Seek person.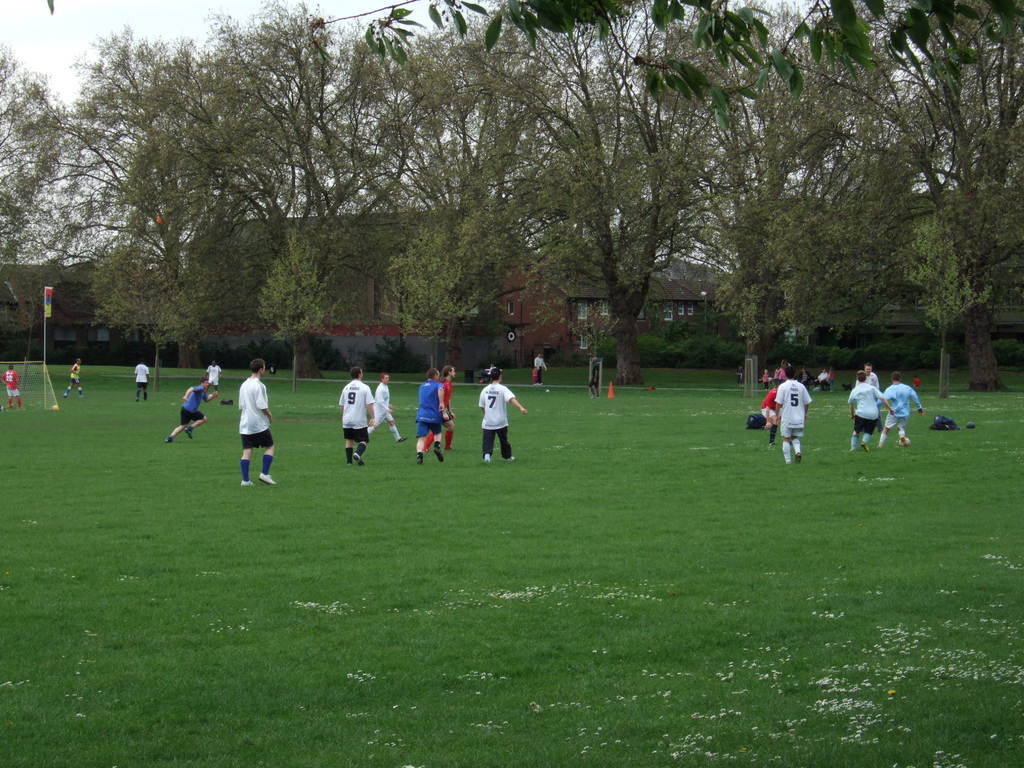
bbox=(133, 360, 148, 399).
